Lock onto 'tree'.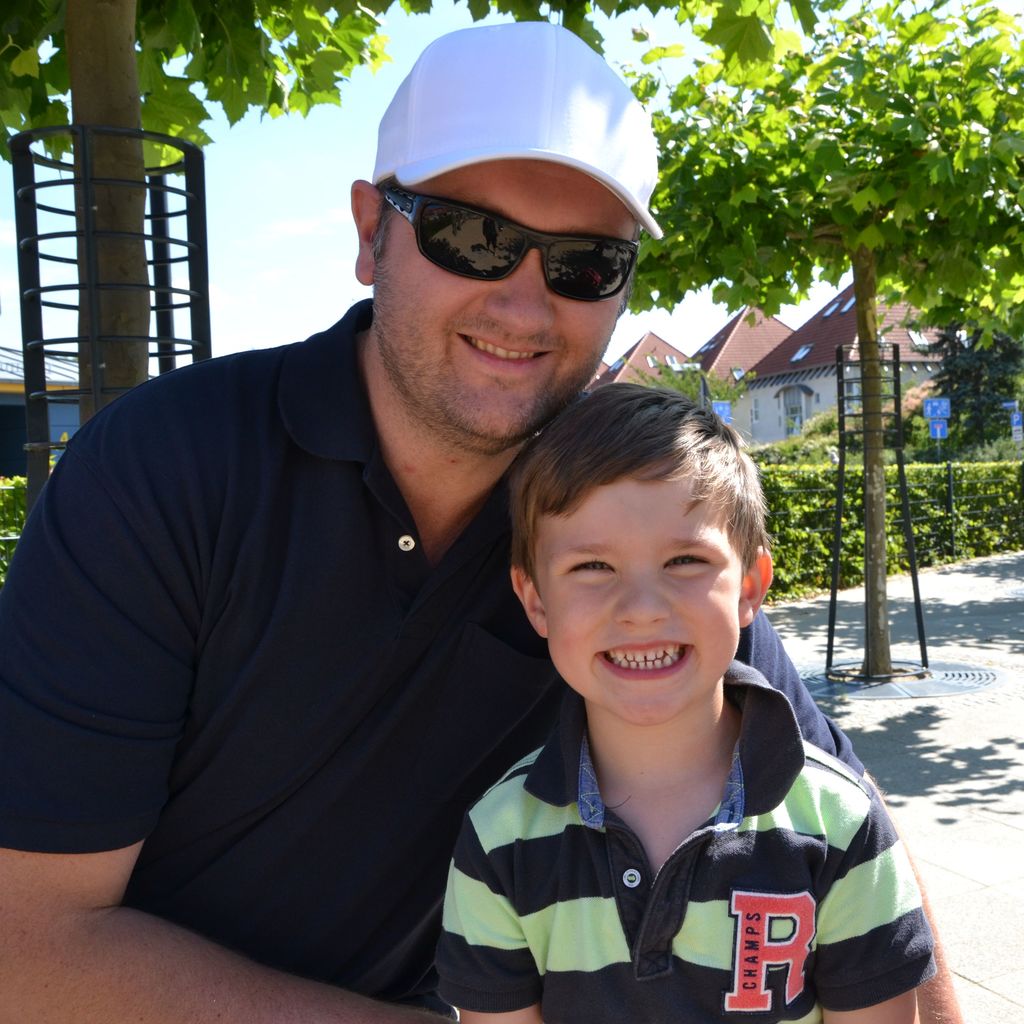
Locked: [left=628, top=0, right=1023, bottom=679].
